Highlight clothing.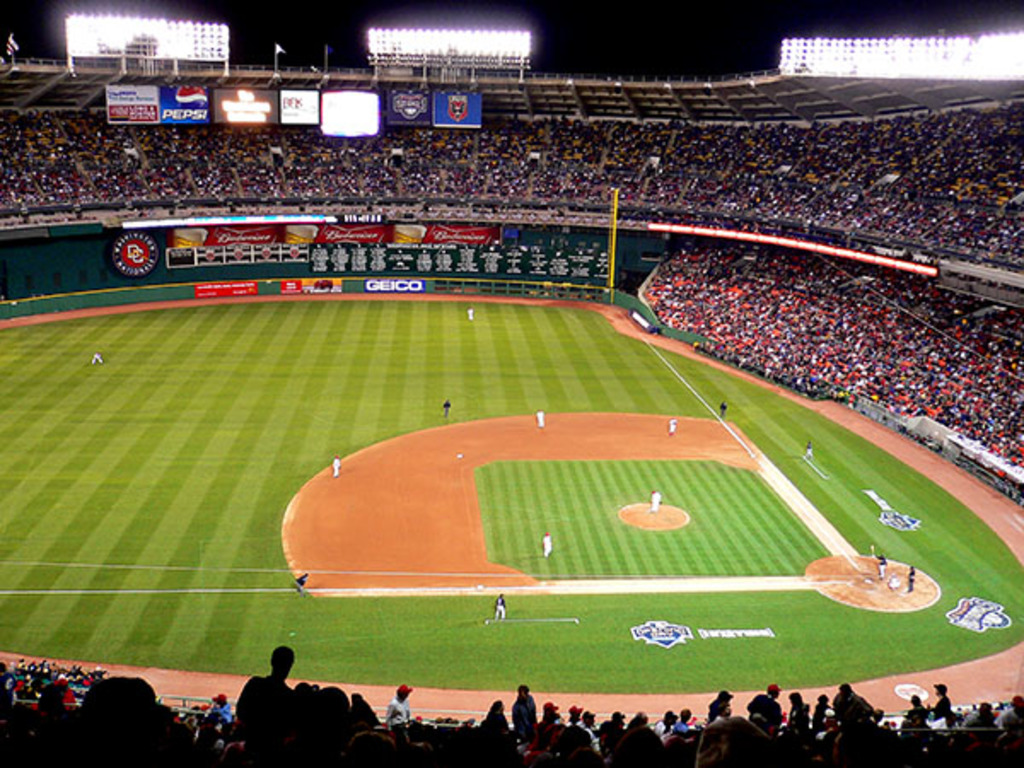
Highlighted region: (left=336, top=459, right=338, bottom=474).
